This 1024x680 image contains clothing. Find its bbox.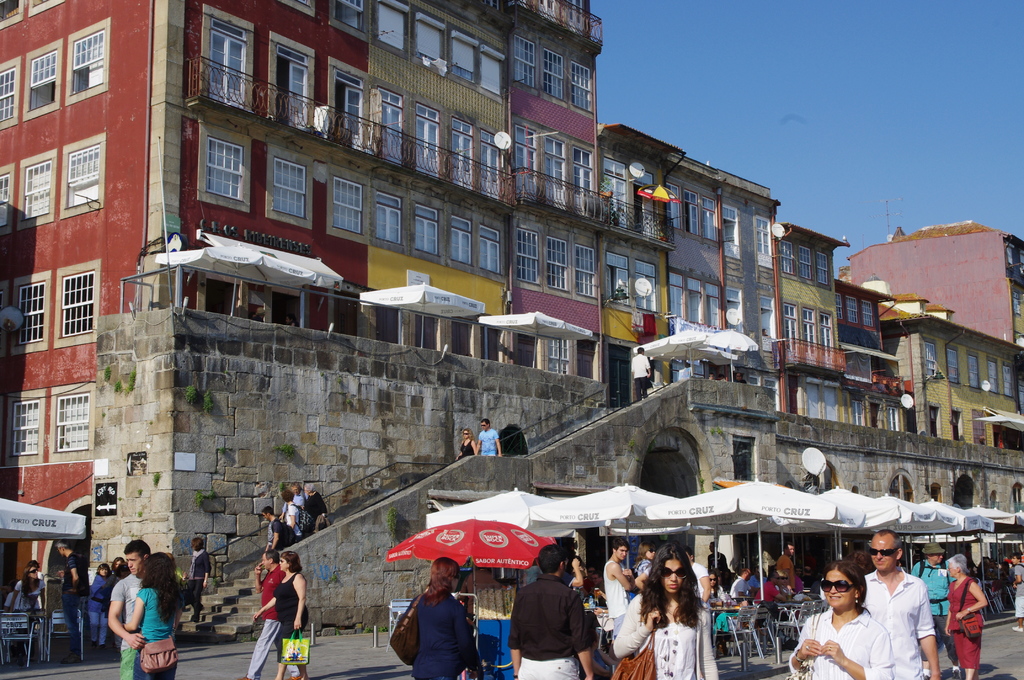
[left=948, top=574, right=982, bottom=670].
